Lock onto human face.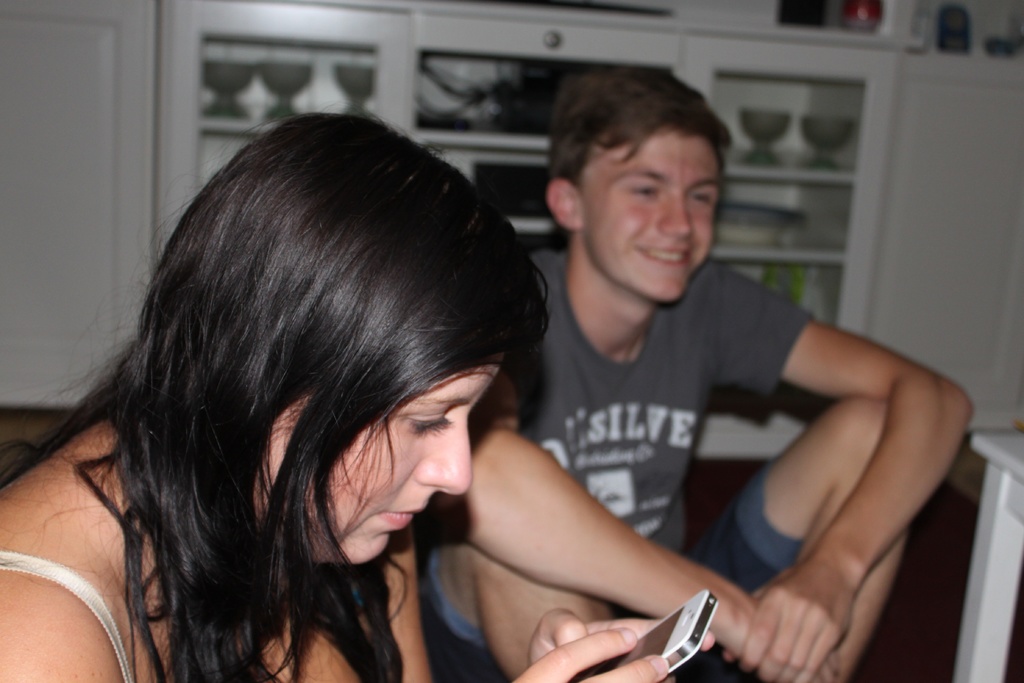
Locked: BBox(252, 357, 502, 567).
